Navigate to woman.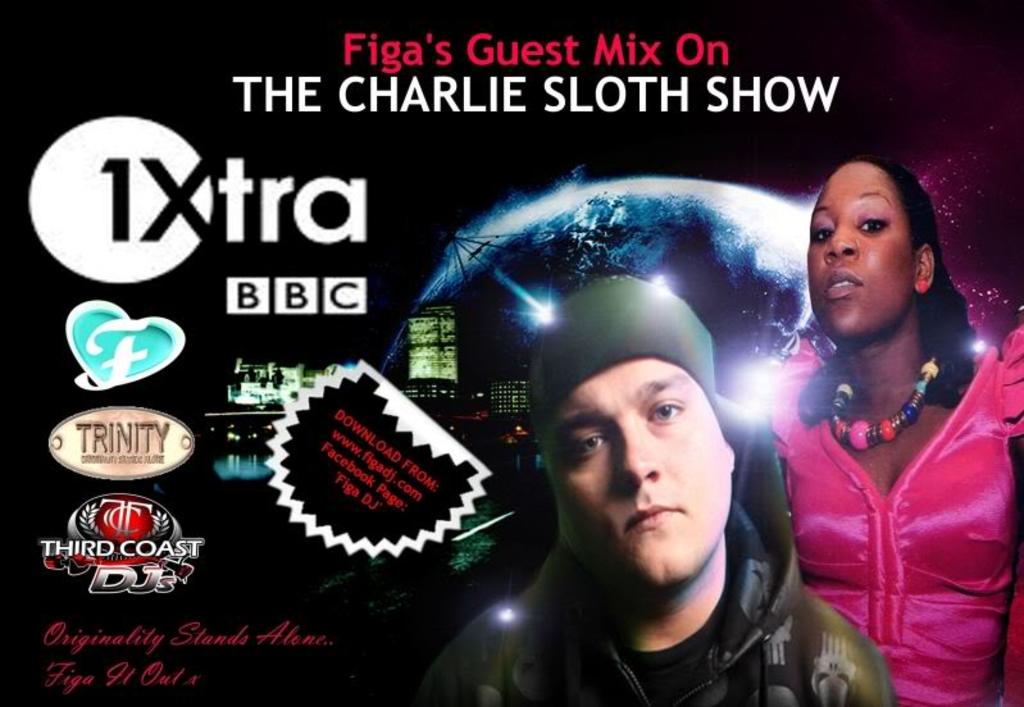
Navigation target: [757, 154, 1023, 706].
